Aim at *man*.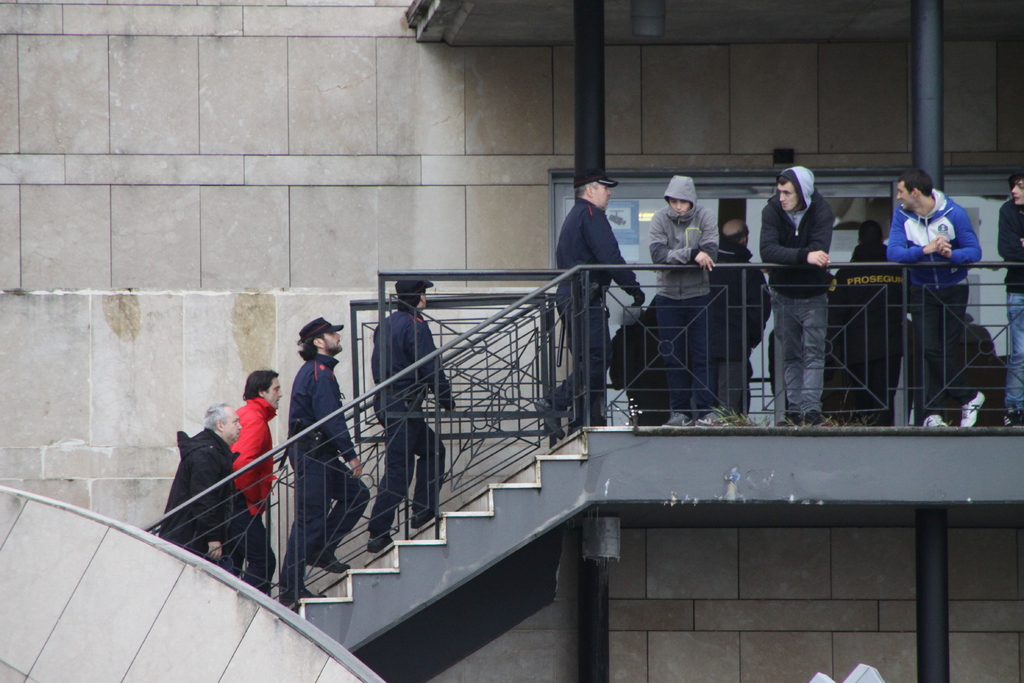
Aimed at {"left": 995, "top": 165, "right": 1023, "bottom": 416}.
